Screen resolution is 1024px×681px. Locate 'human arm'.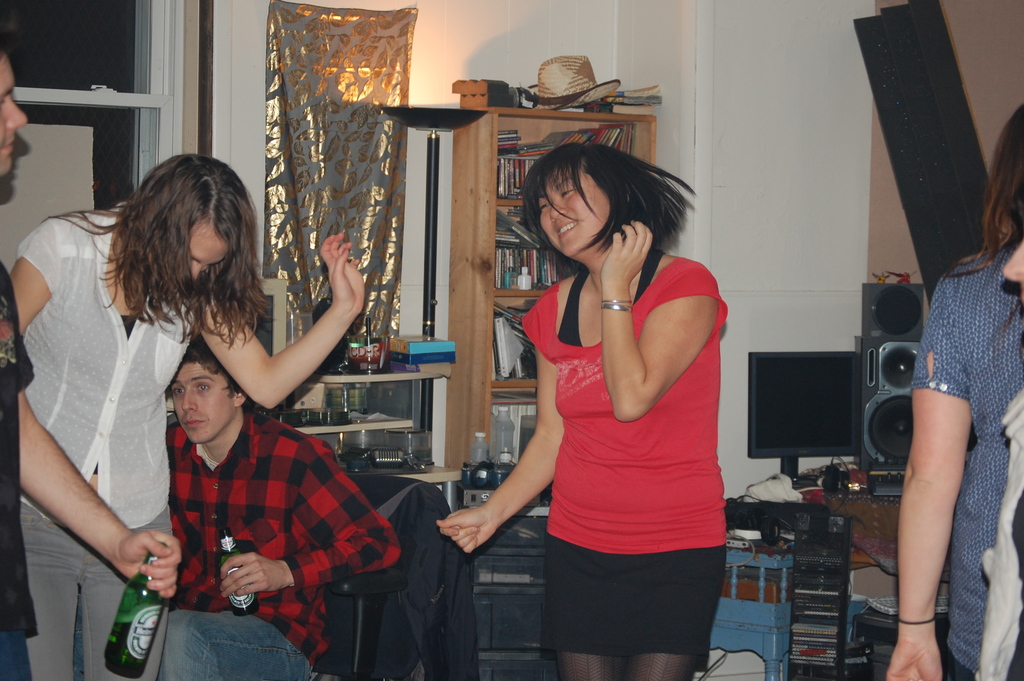
<box>883,272,979,680</box>.
